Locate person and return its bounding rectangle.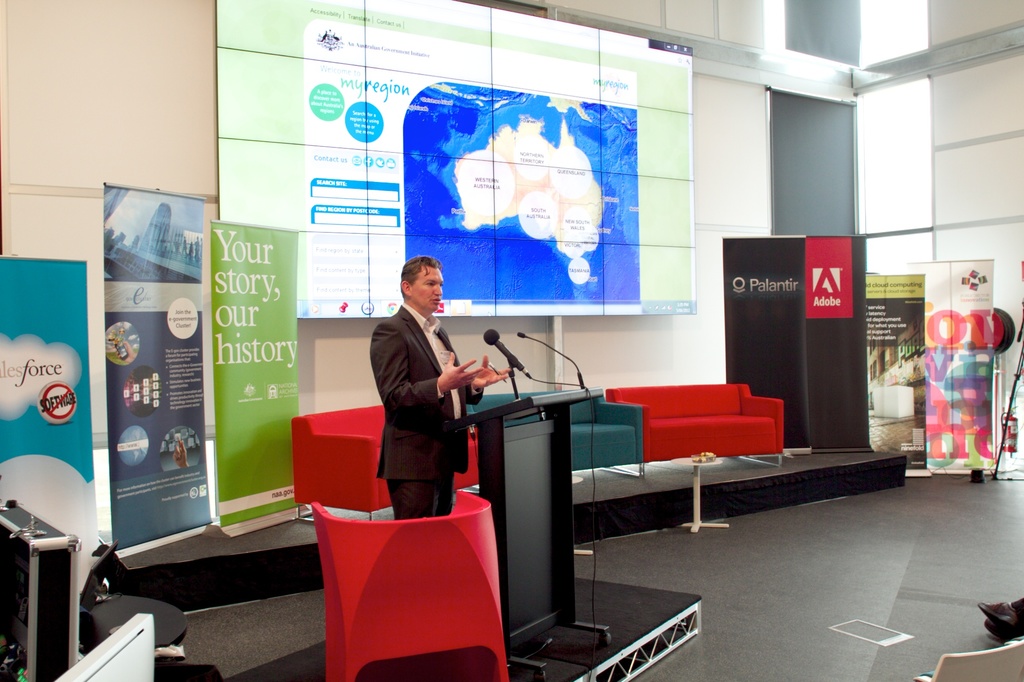
<region>371, 255, 513, 521</region>.
